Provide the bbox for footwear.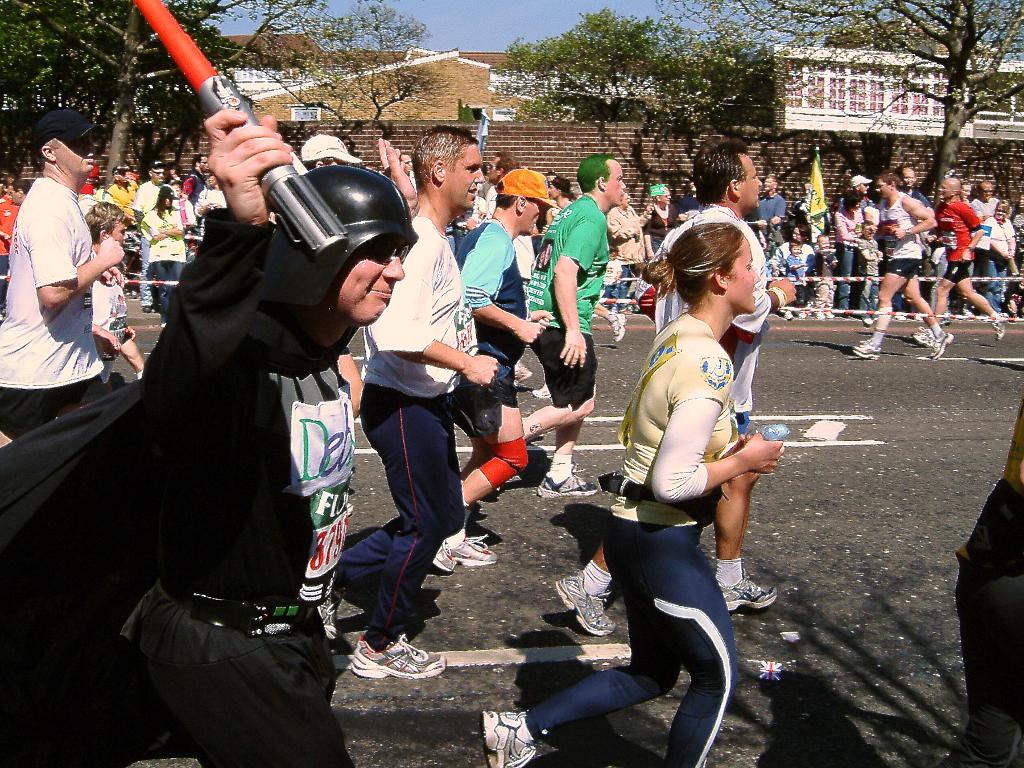
<bbox>721, 569, 778, 611</bbox>.
